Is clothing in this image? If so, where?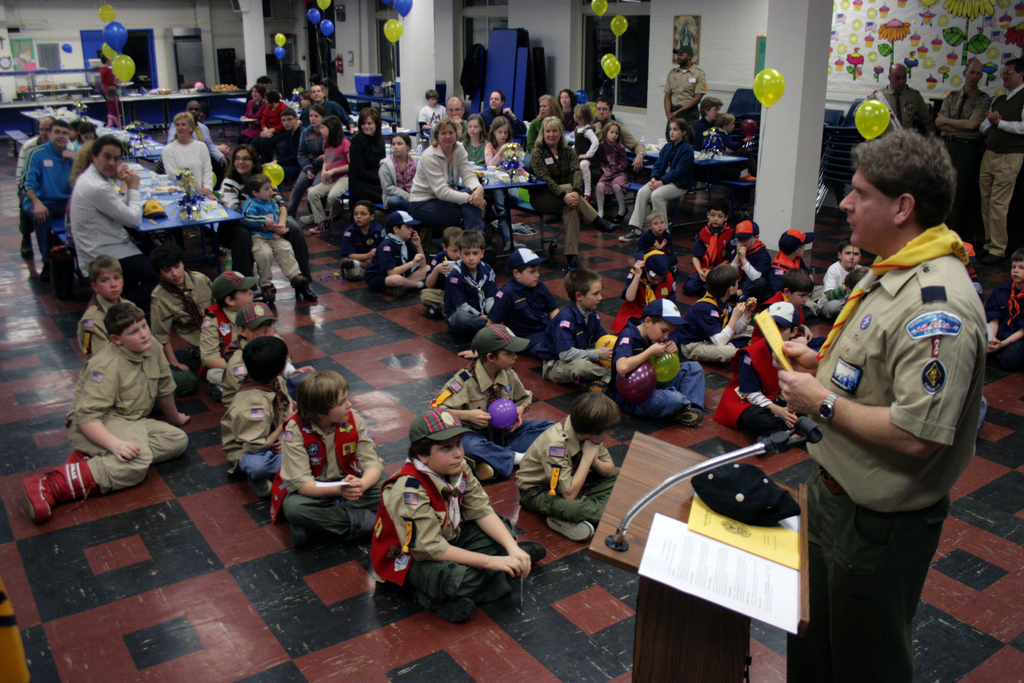
Yes, at <region>689, 115, 716, 151</region>.
